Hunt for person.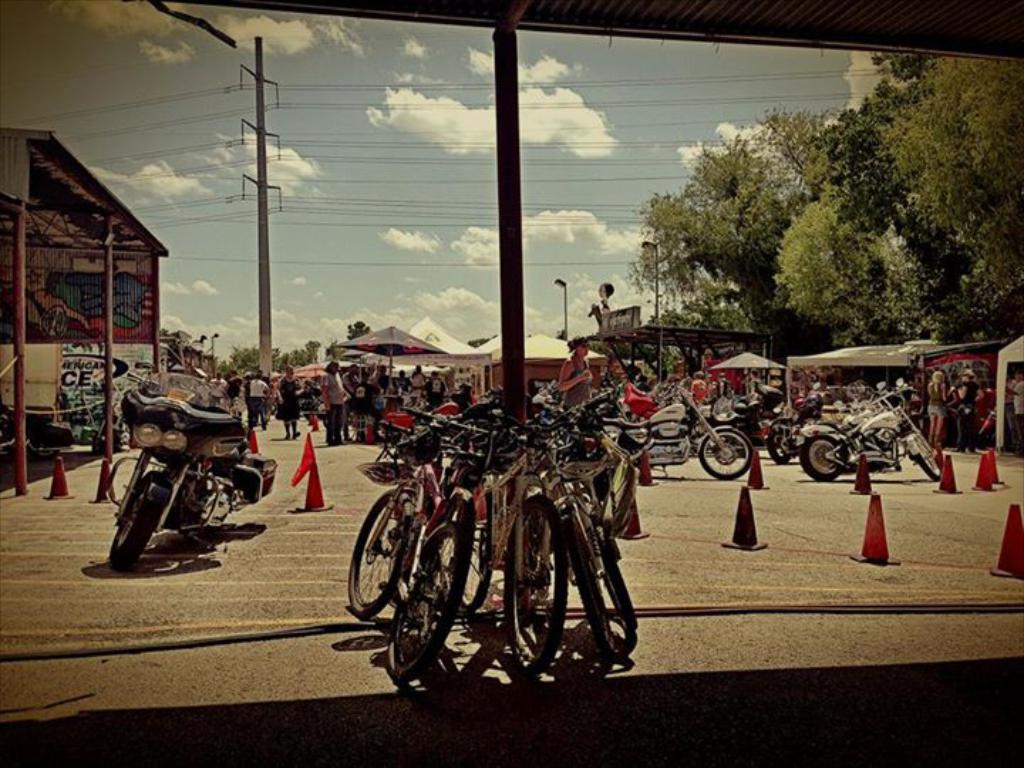
Hunted down at box=[926, 370, 944, 448].
